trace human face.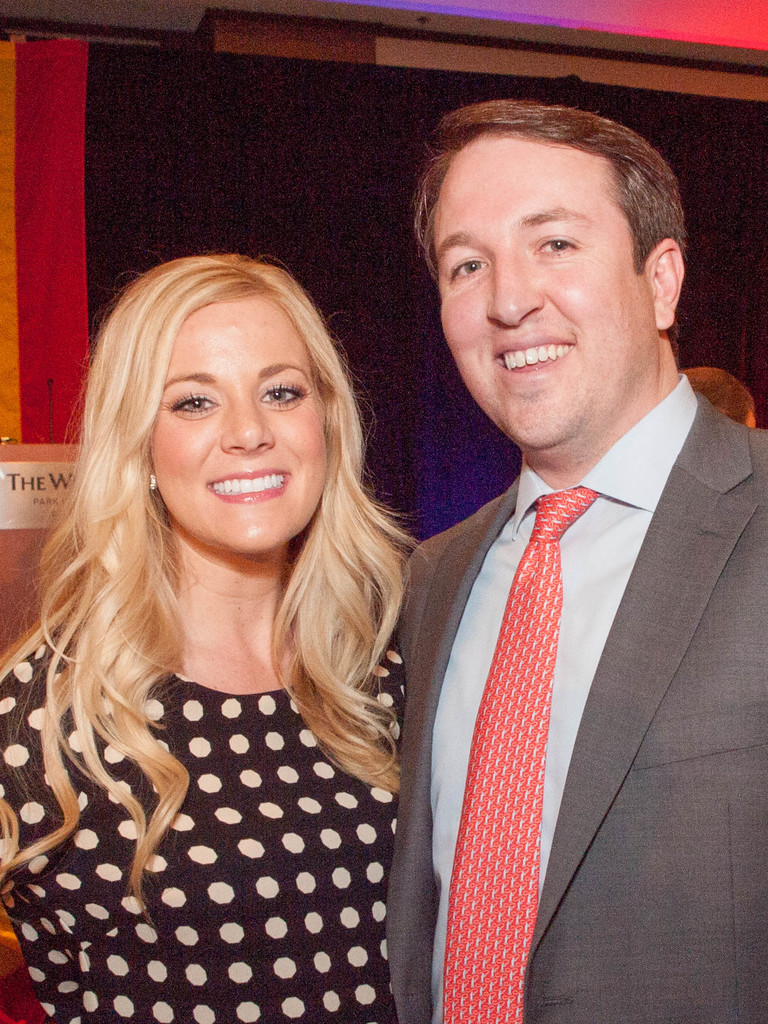
Traced to 442/145/655/449.
